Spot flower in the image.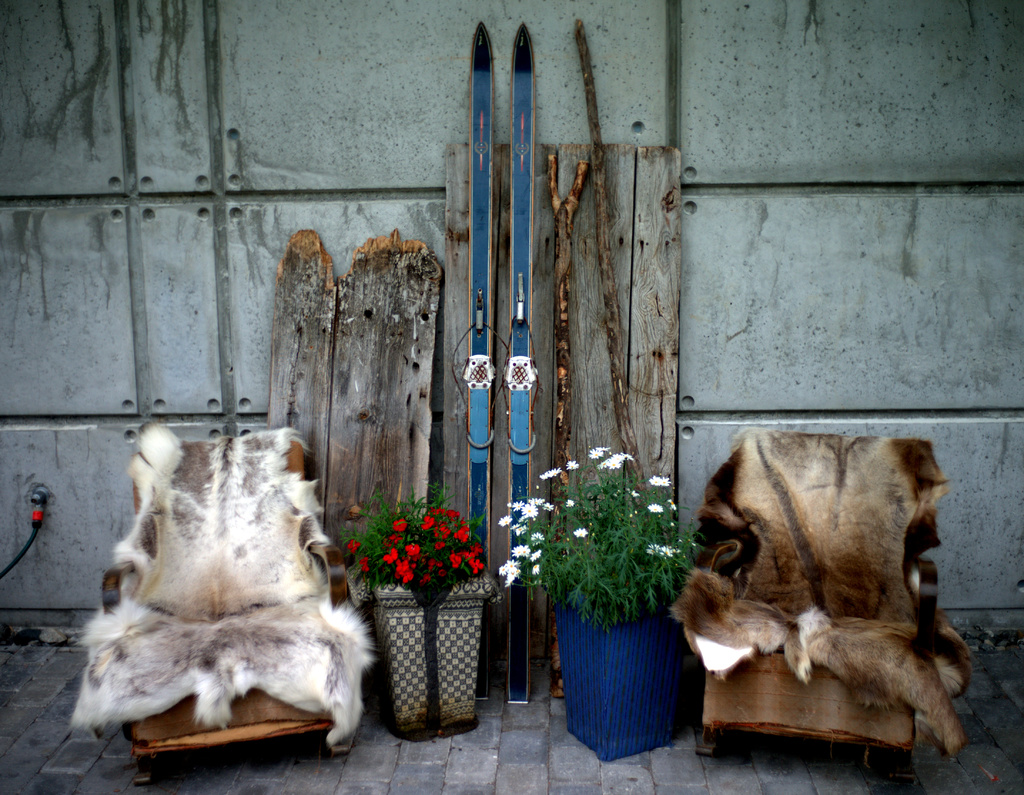
flower found at (left=605, top=459, right=620, bottom=472).
